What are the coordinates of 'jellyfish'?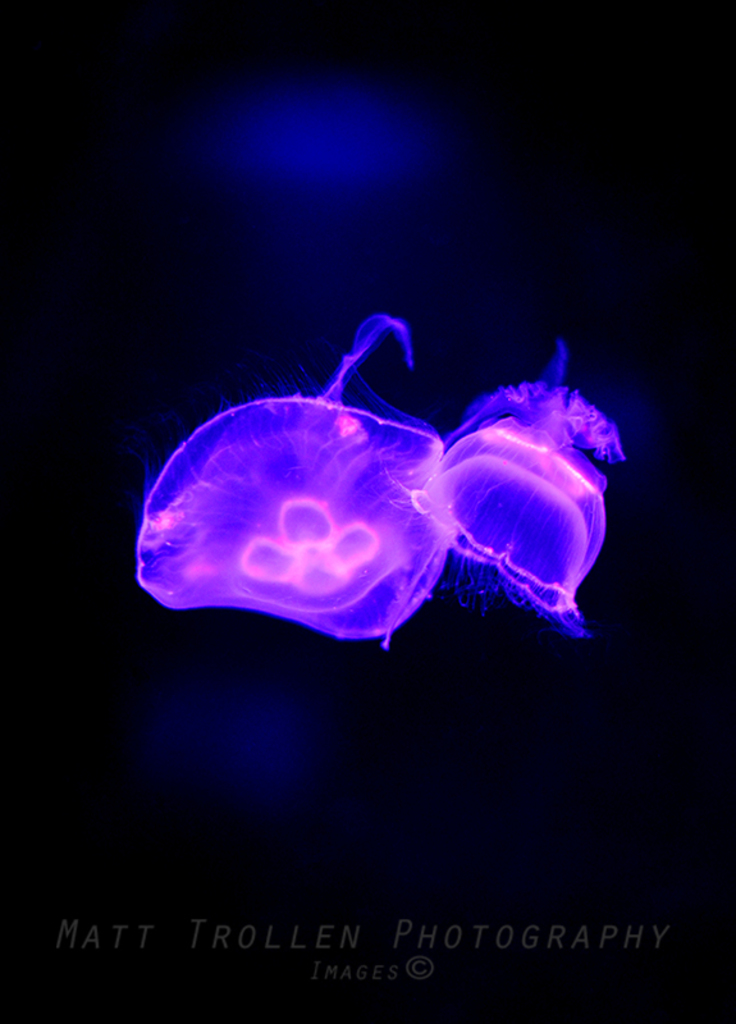
region(127, 321, 522, 657).
